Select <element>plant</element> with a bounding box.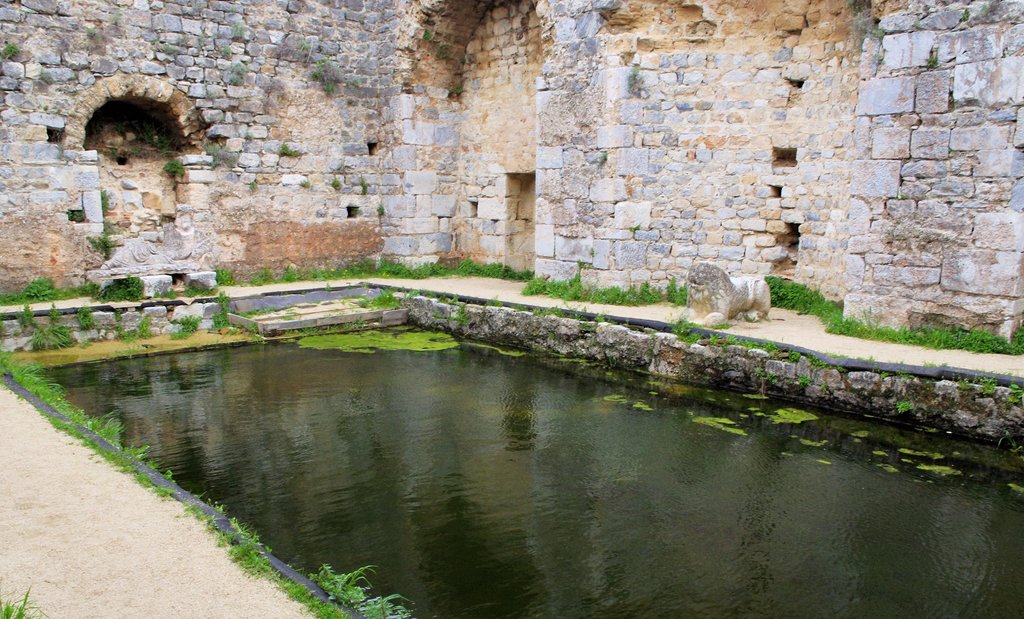
[113, 149, 144, 165].
